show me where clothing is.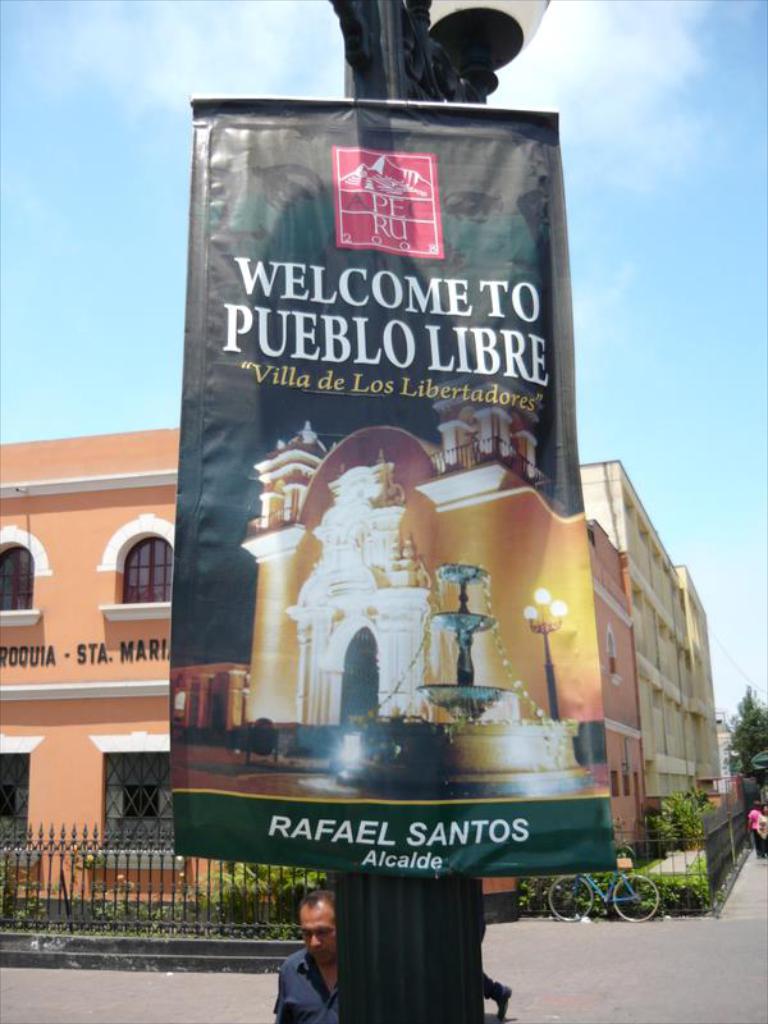
clothing is at [x1=270, y1=951, x2=349, y2=1018].
